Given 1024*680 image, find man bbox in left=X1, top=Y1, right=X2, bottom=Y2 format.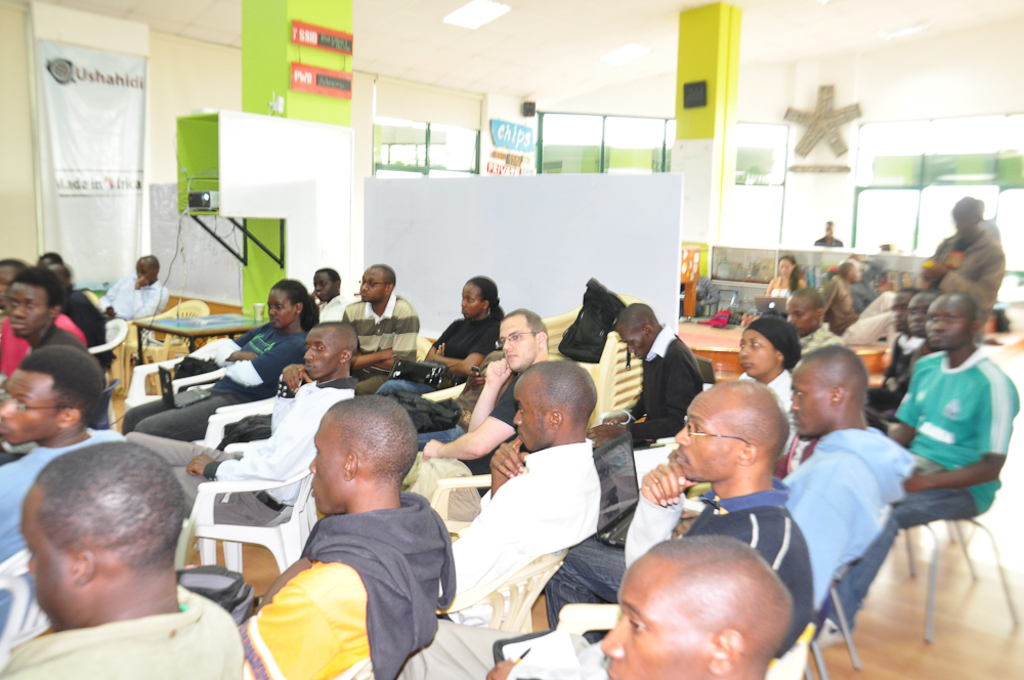
left=38, top=252, right=65, bottom=265.
